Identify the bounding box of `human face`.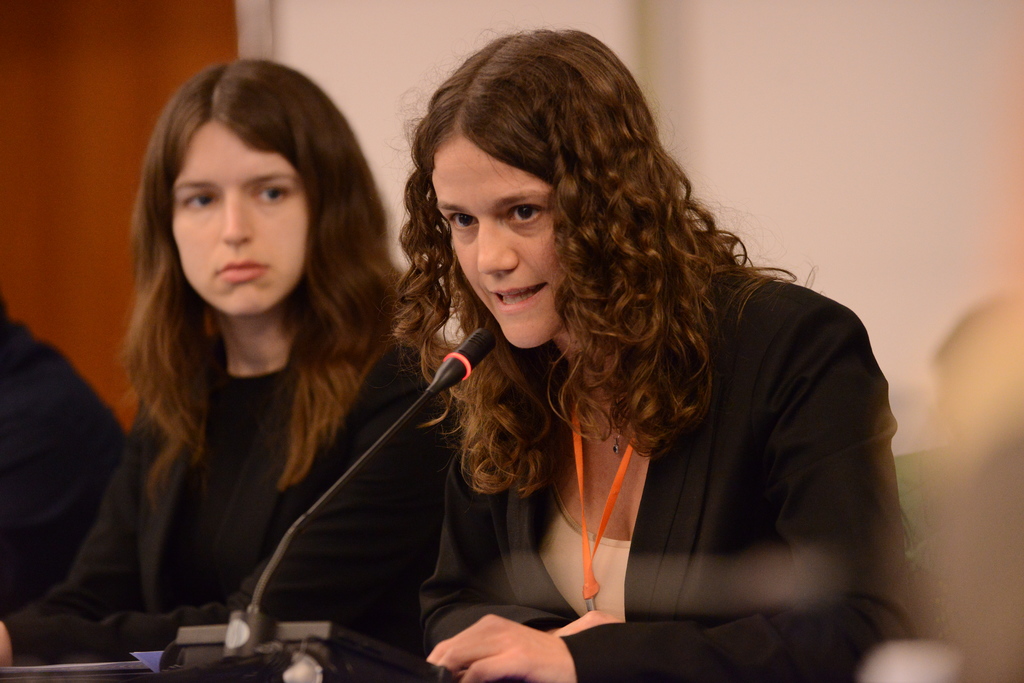
<bbox>170, 124, 309, 317</bbox>.
